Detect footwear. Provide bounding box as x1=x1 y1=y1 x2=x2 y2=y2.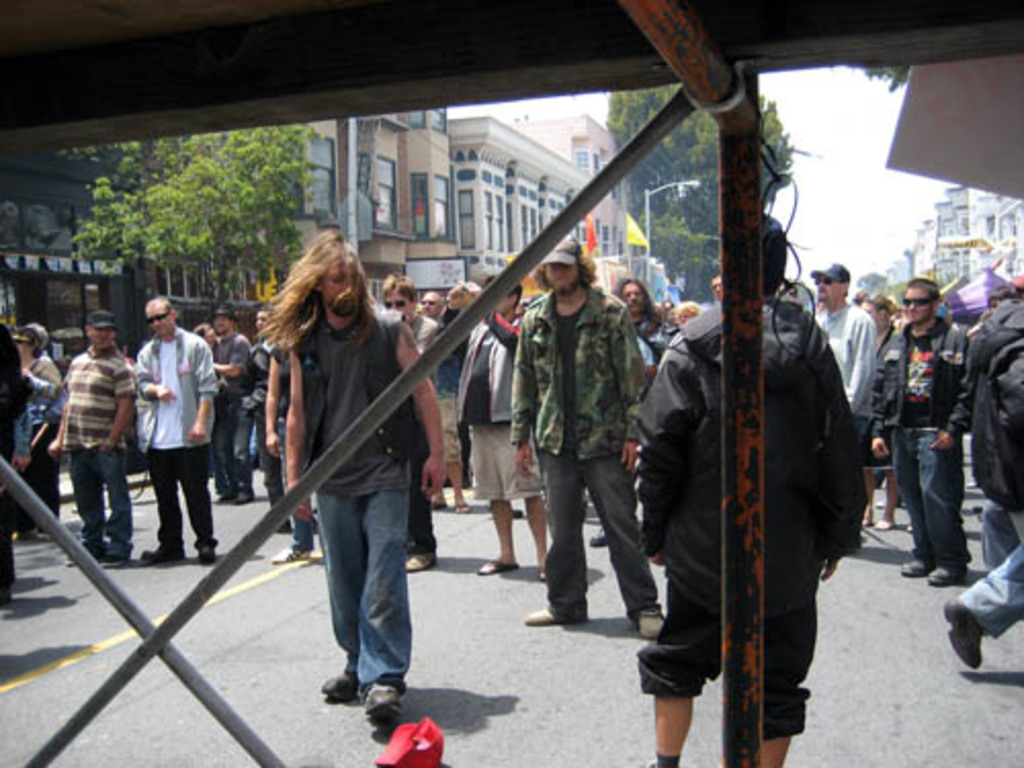
x1=637 y1=608 x2=670 y2=641.
